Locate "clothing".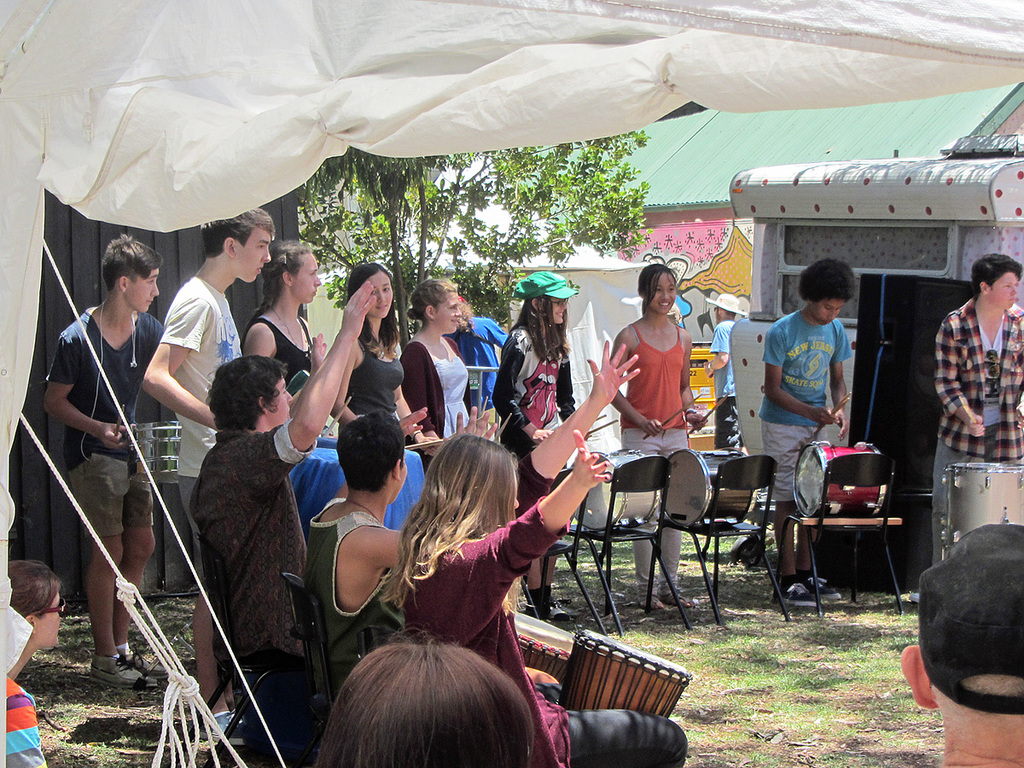
Bounding box: 925,300,1023,573.
